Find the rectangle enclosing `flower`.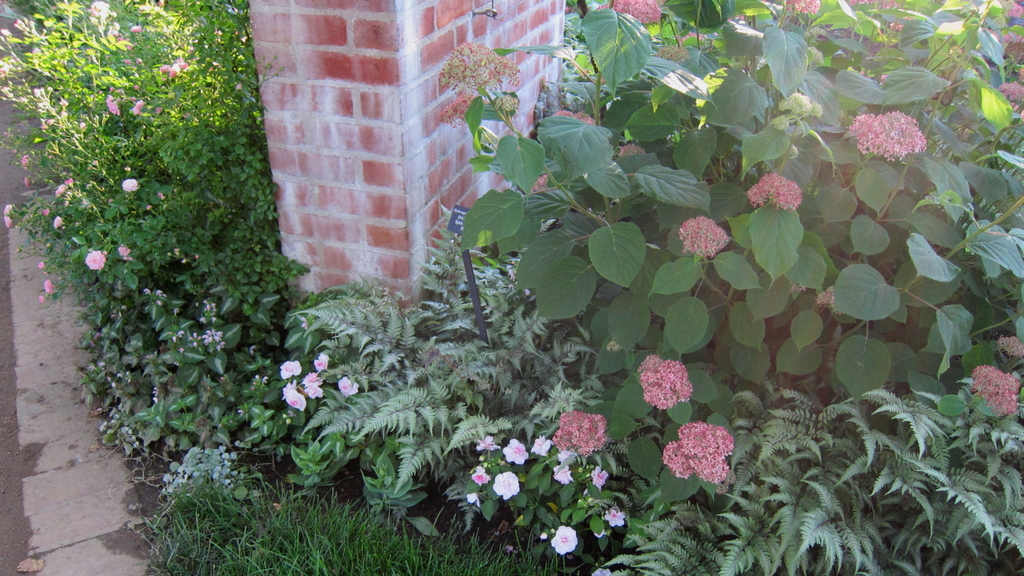
(52, 216, 67, 231).
